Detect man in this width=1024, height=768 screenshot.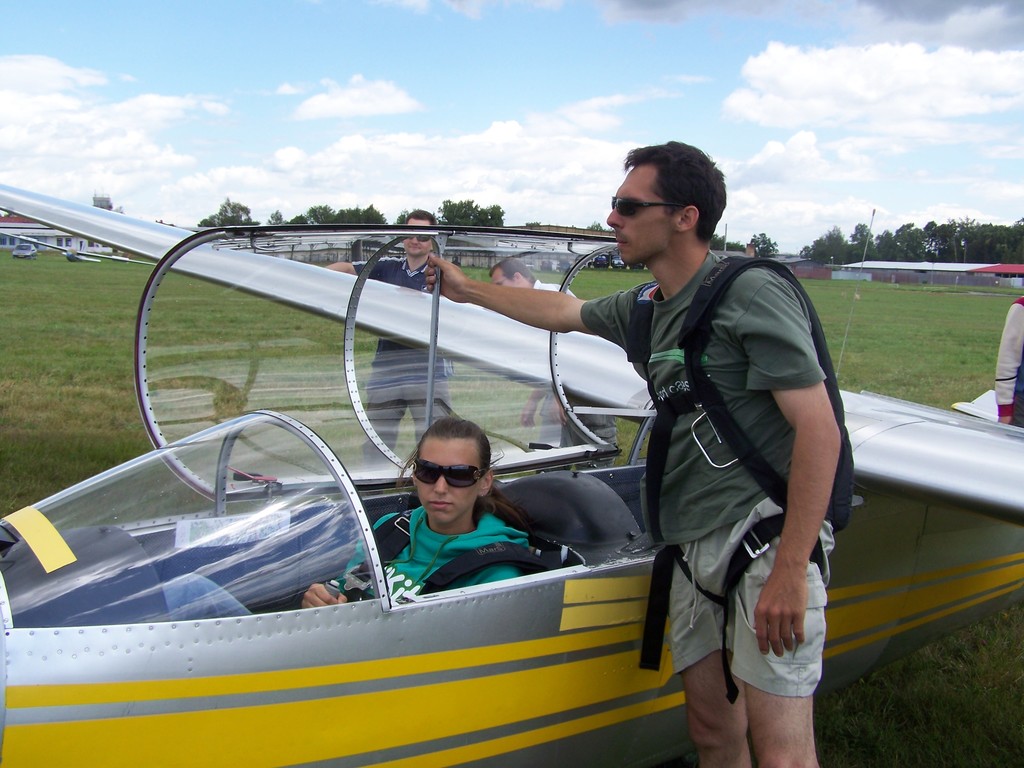
Detection: BBox(324, 206, 451, 468).
